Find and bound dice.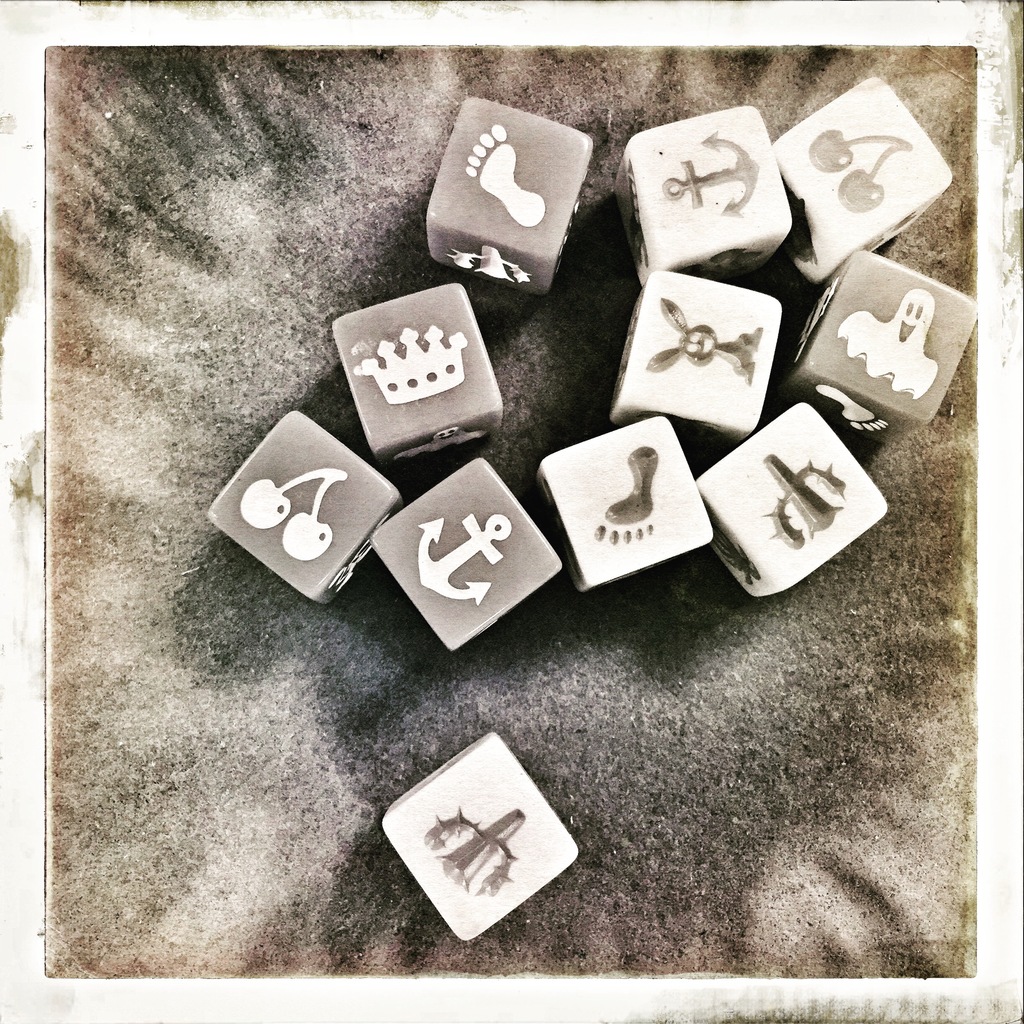
Bound: <bbox>380, 731, 581, 941</bbox>.
